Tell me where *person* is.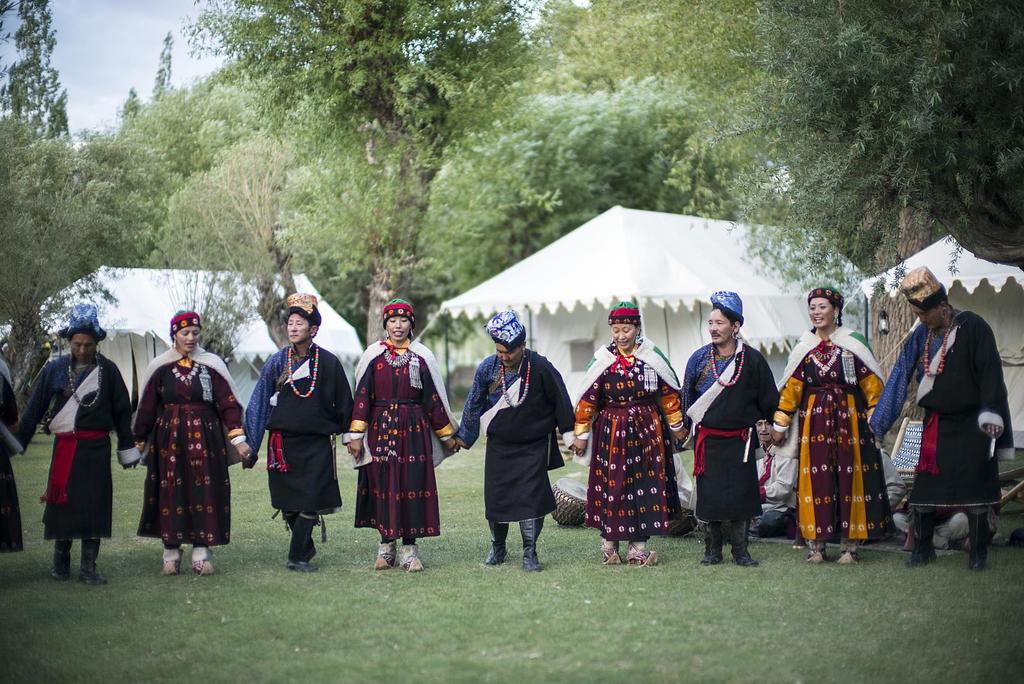
*person* is at 348, 299, 456, 572.
